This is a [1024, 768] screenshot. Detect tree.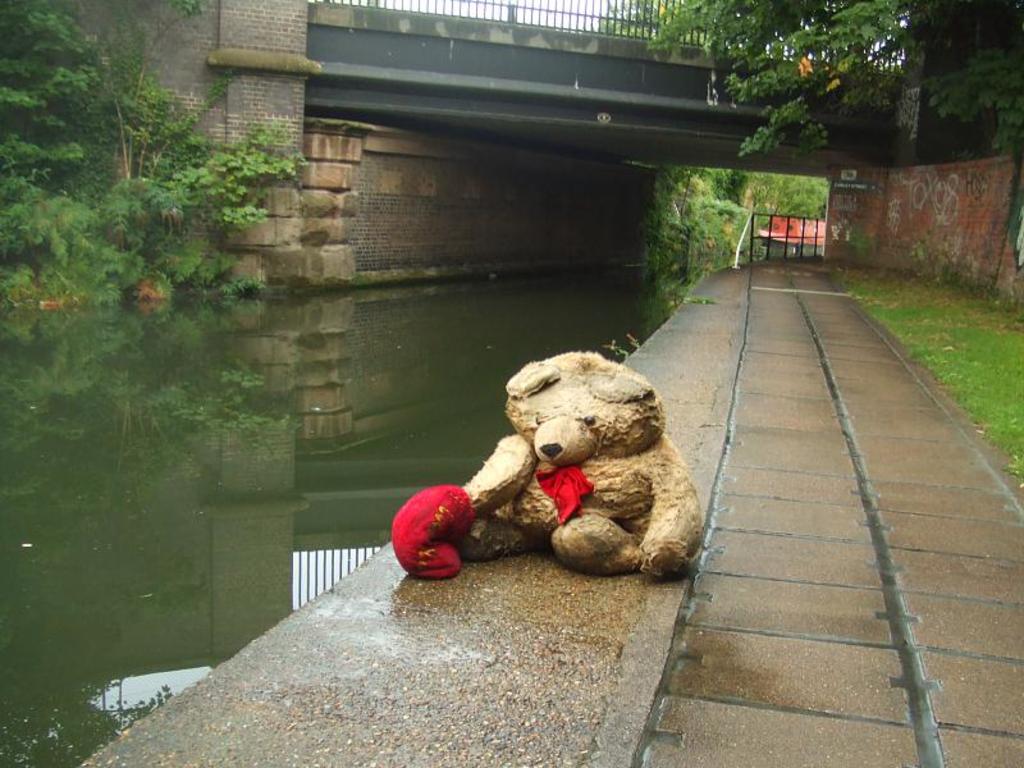
l=607, t=12, r=1018, b=195.
